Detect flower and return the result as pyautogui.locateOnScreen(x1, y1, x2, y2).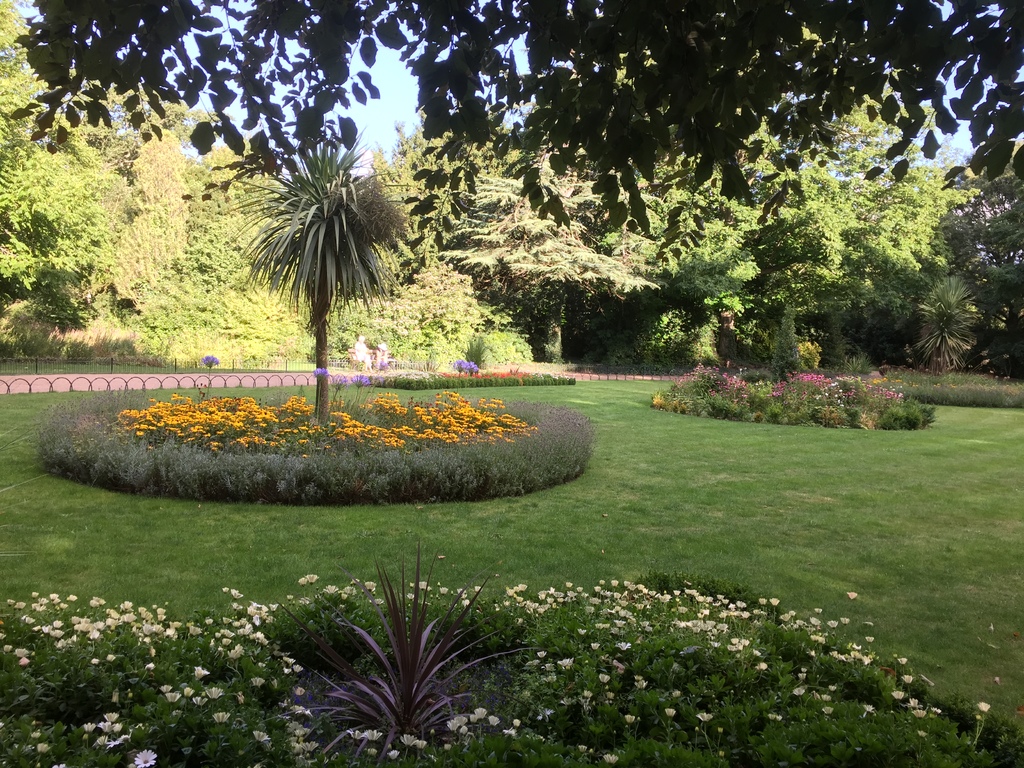
pyautogui.locateOnScreen(669, 691, 681, 699).
